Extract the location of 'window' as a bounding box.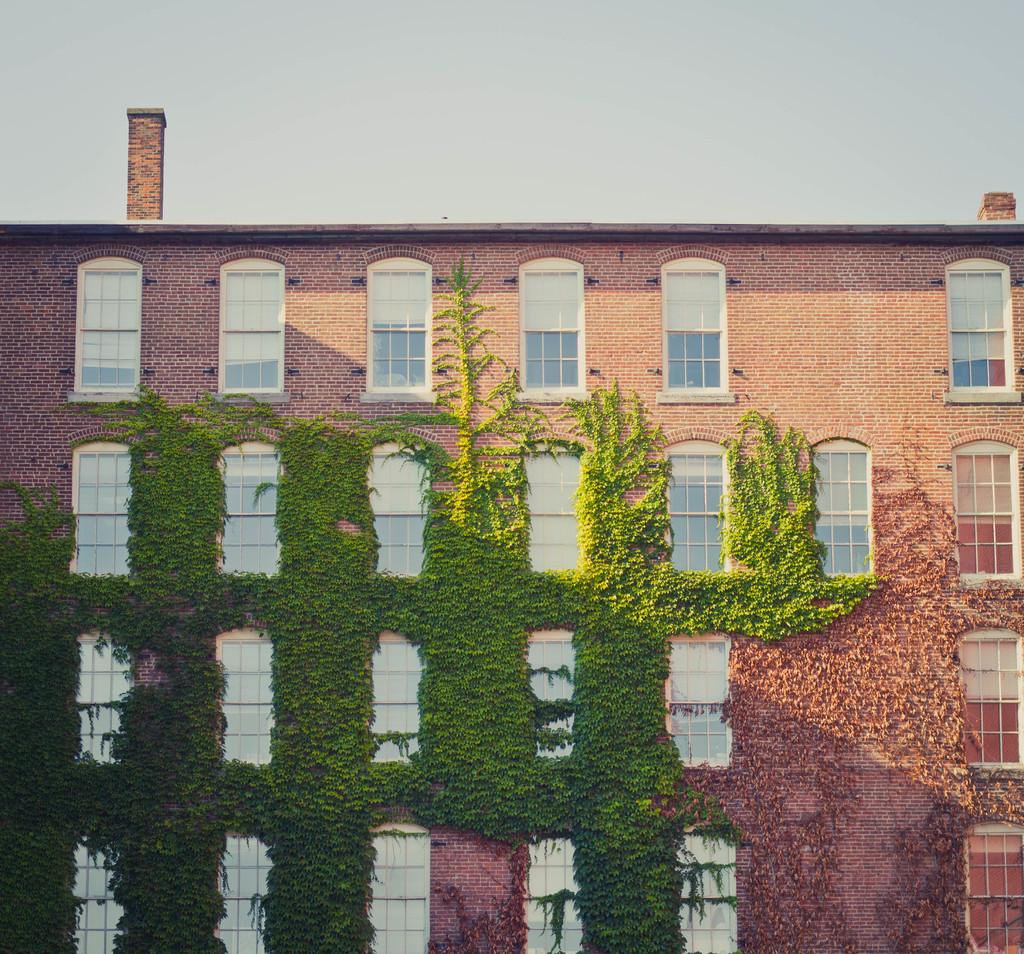
<bbox>351, 254, 429, 417</bbox>.
